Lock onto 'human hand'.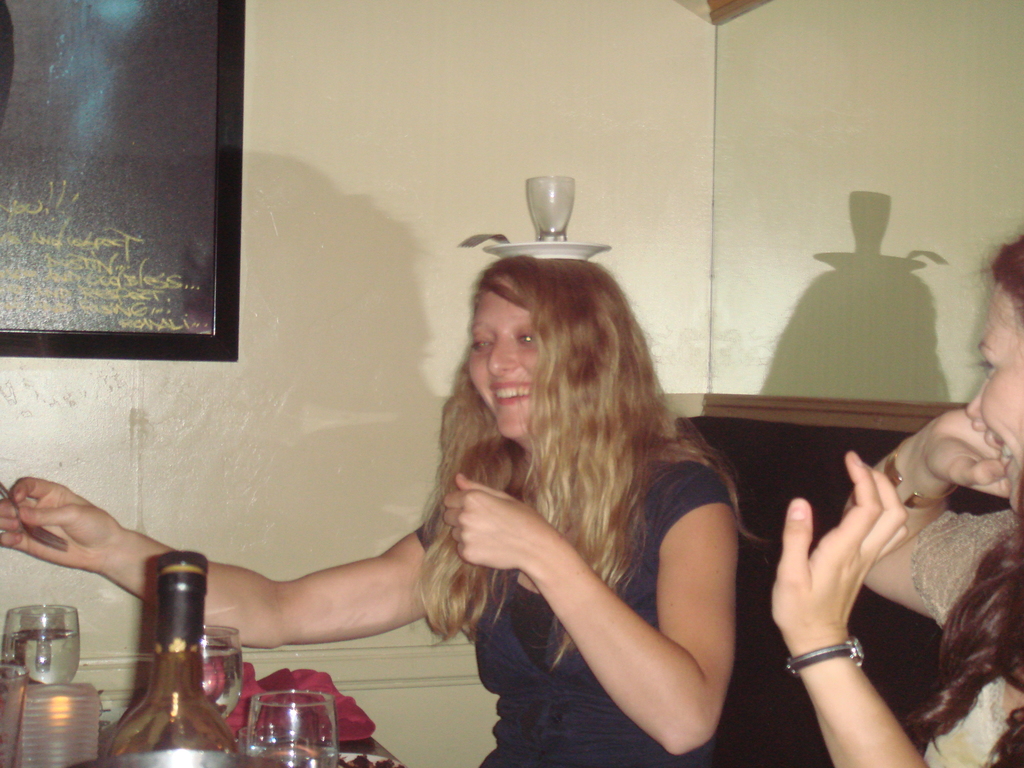
Locked: locate(760, 472, 916, 709).
